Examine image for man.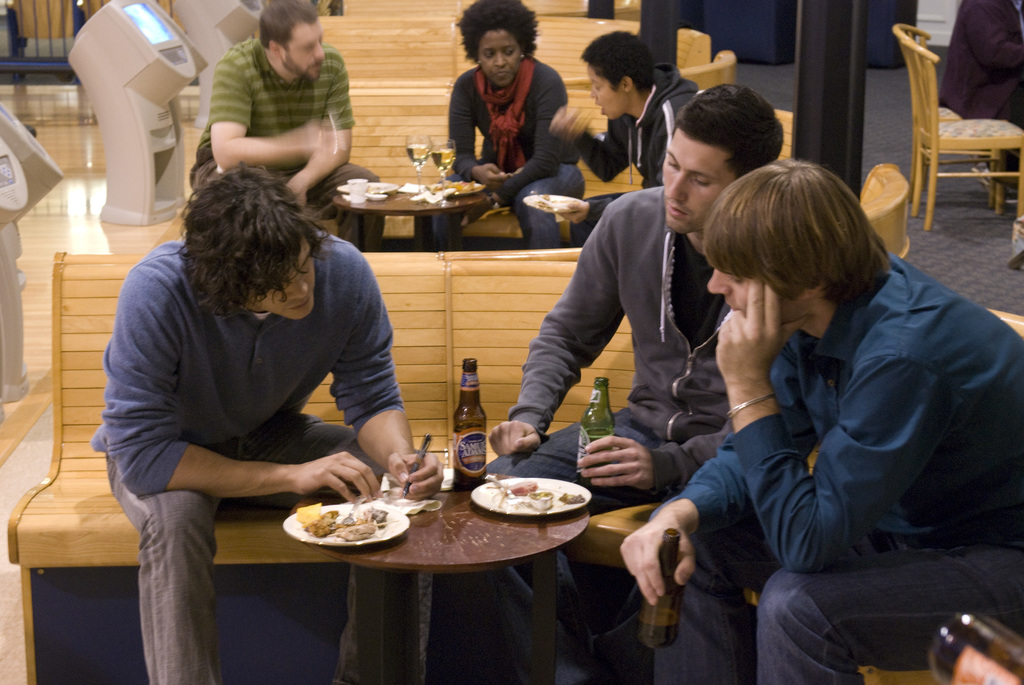
Examination result: 89 158 444 684.
